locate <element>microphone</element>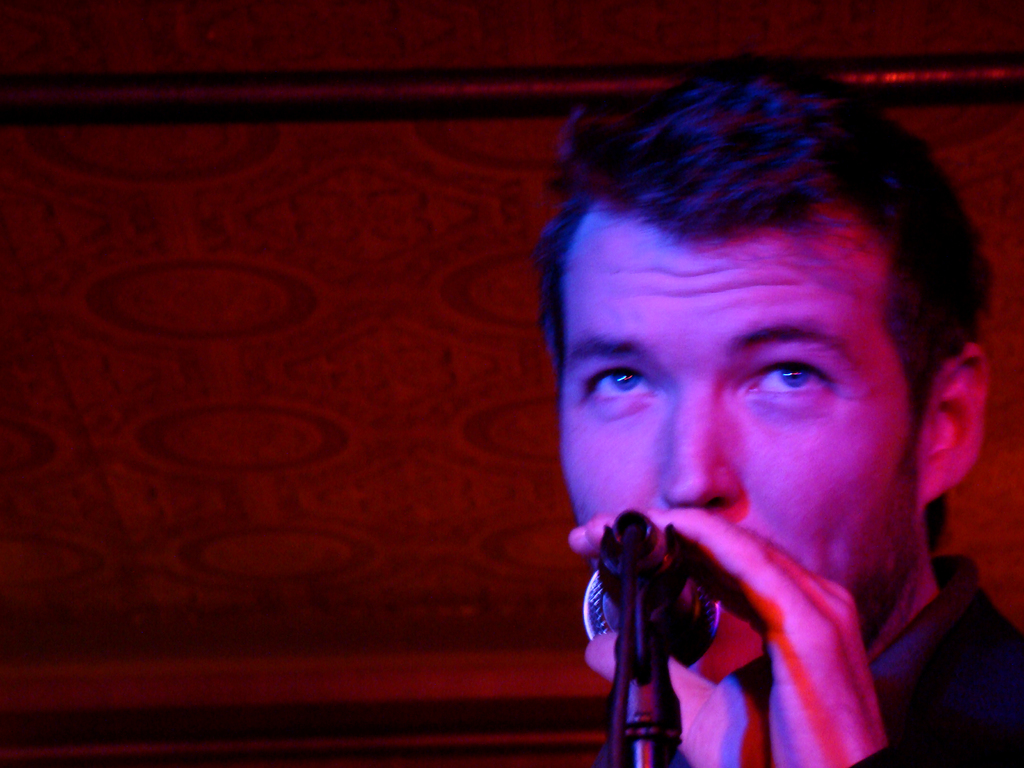
{"x1": 575, "y1": 505, "x2": 728, "y2": 684}
